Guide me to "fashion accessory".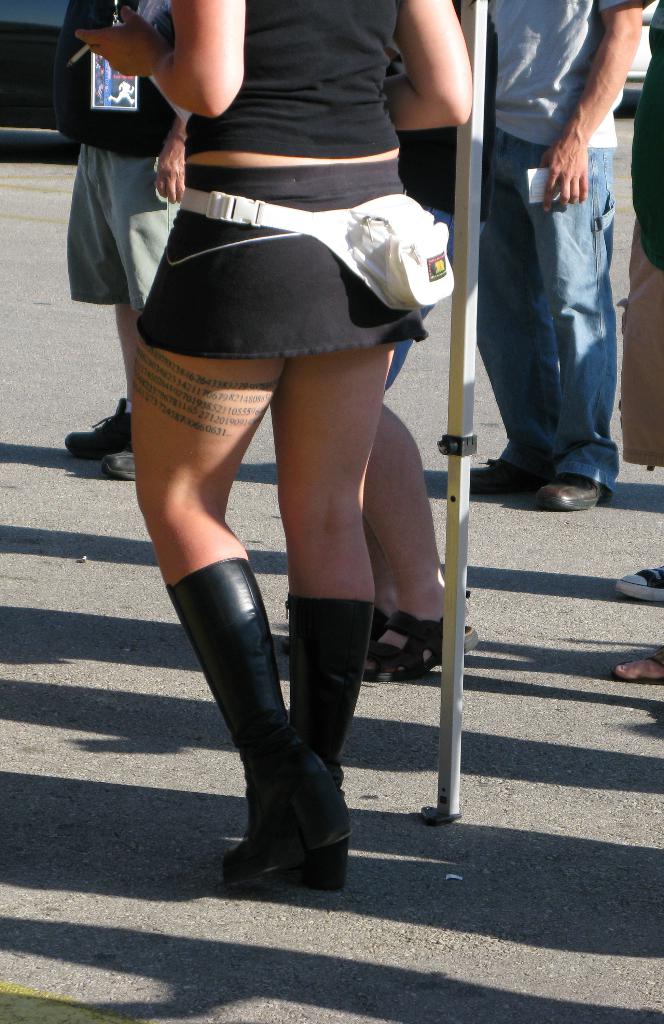
Guidance: 366, 606, 478, 680.
